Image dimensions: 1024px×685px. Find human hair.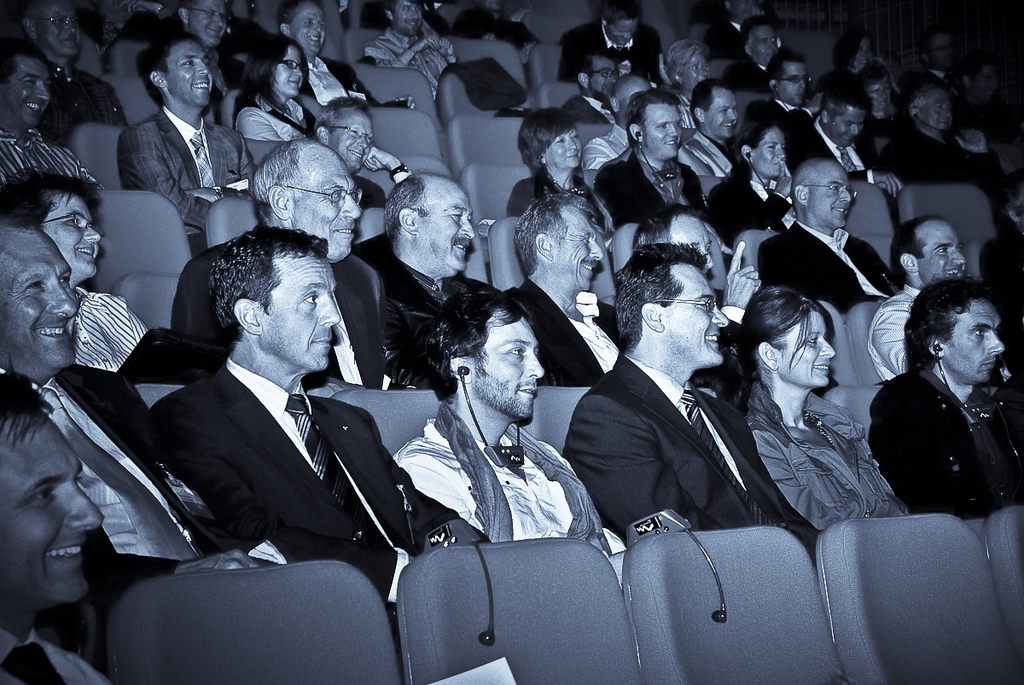
(left=720, top=284, right=837, bottom=410).
